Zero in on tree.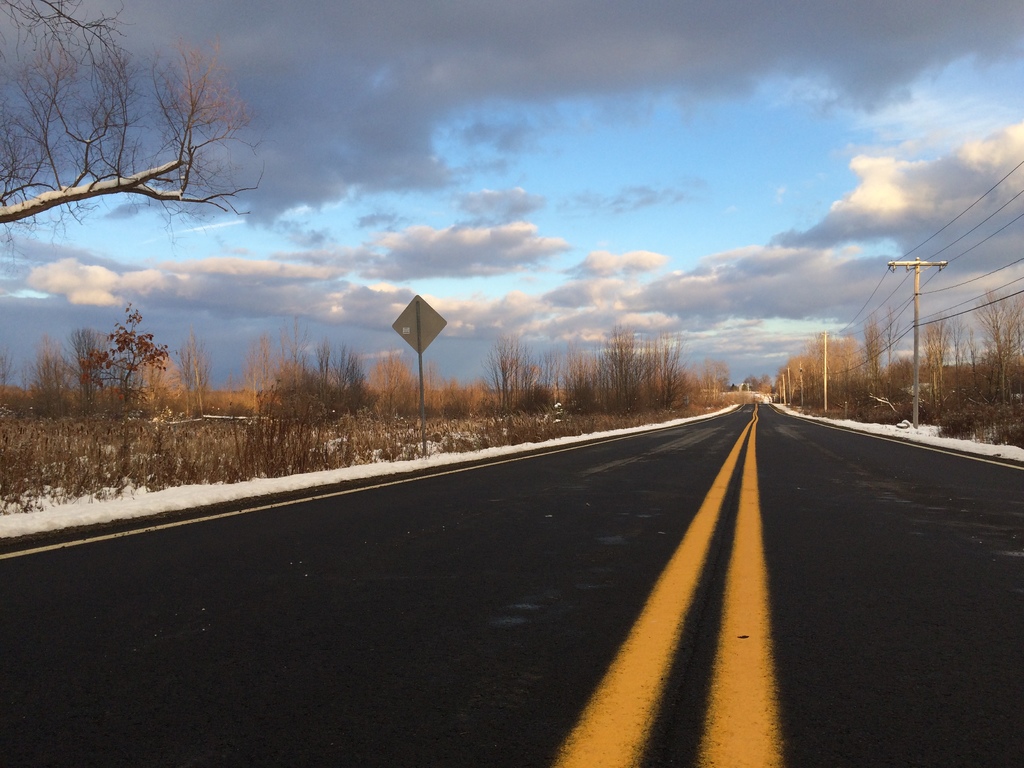
Zeroed in: x1=266, y1=333, x2=365, y2=422.
